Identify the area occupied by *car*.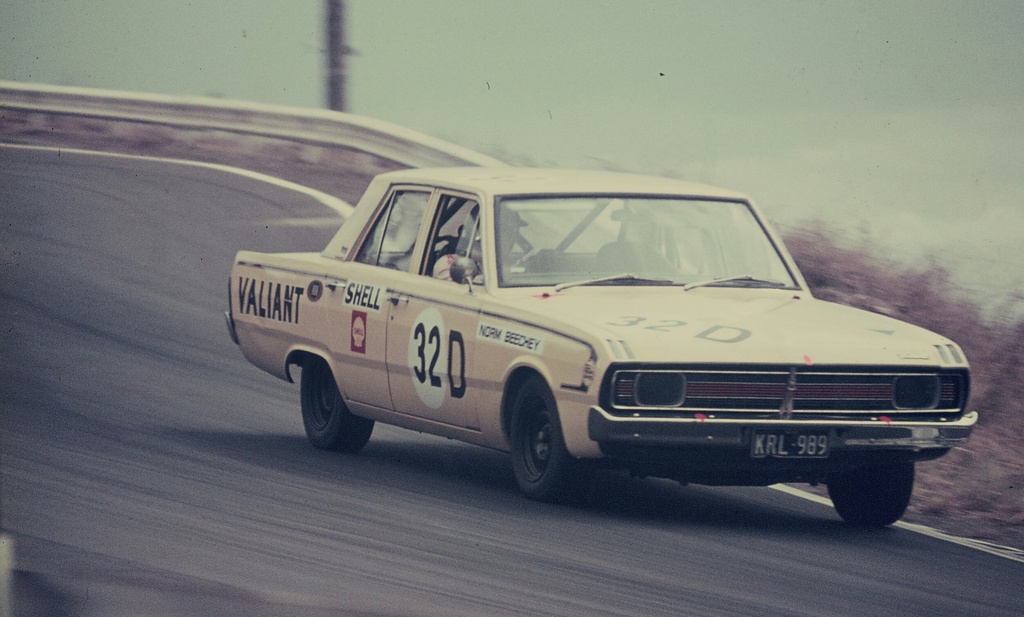
Area: <bbox>228, 167, 991, 520</bbox>.
